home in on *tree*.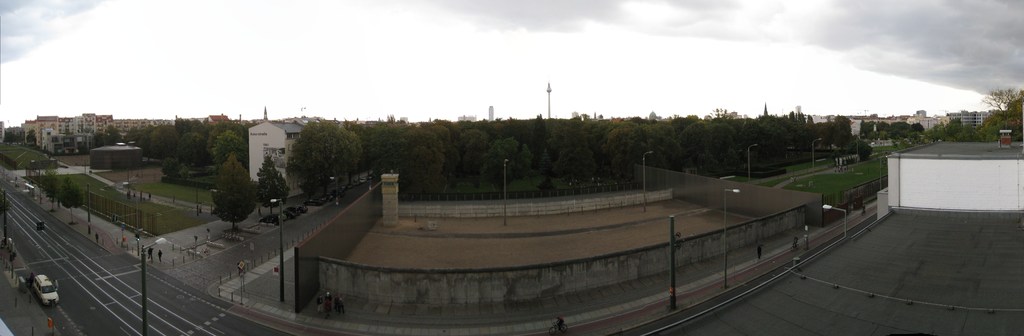
Homed in at pyautogui.locateOnScreen(210, 151, 259, 229).
